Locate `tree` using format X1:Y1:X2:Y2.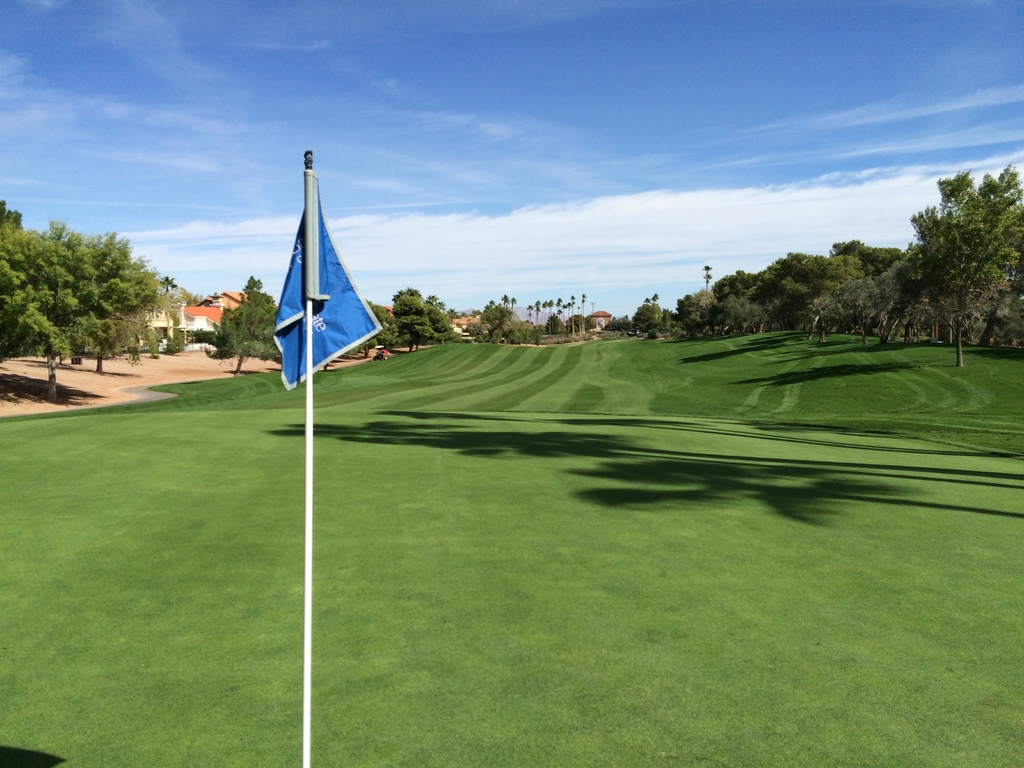
240:273:276:308.
